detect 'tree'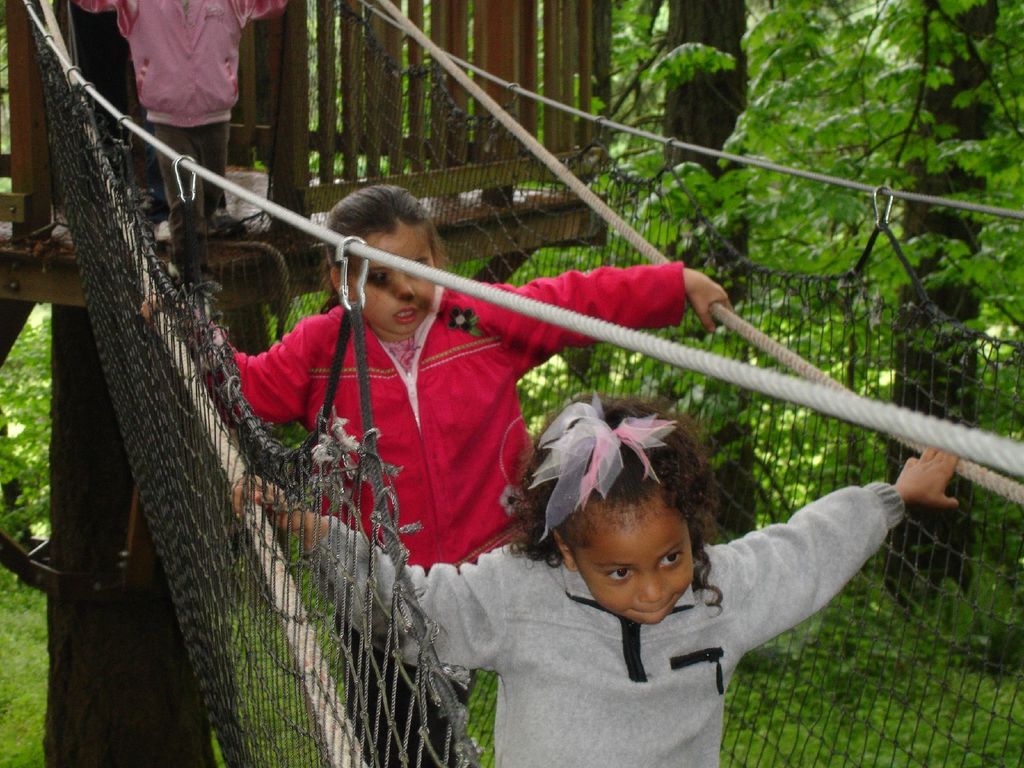
838:0:1023:609
